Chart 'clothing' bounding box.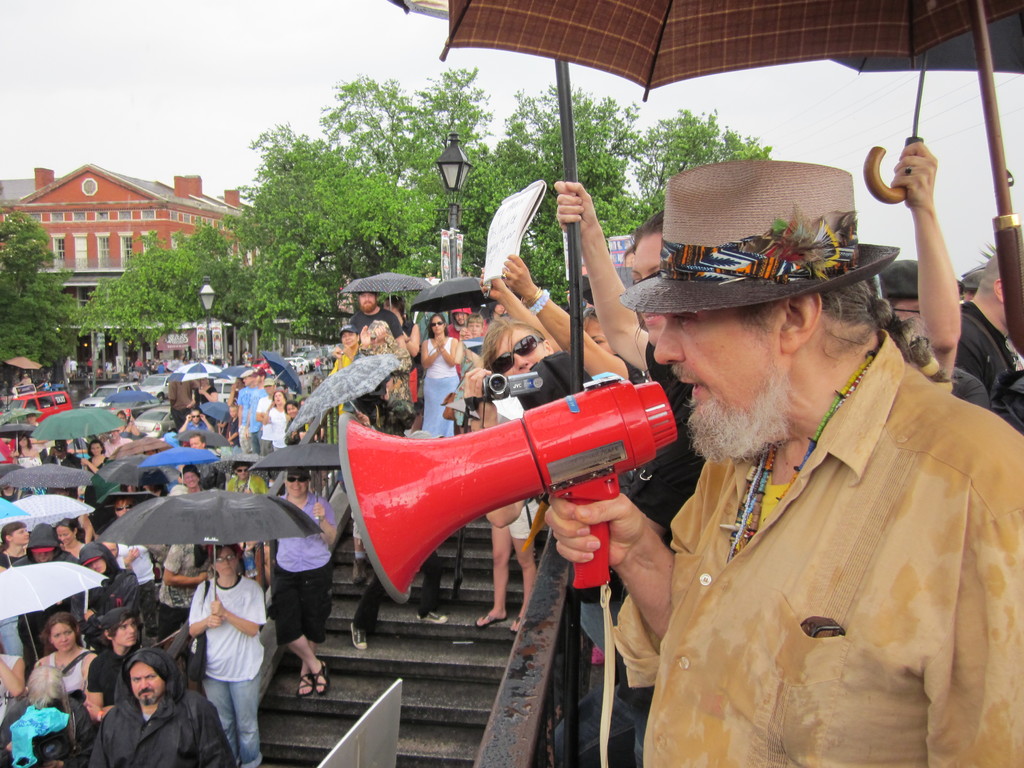
Charted: <region>239, 374, 276, 451</region>.
